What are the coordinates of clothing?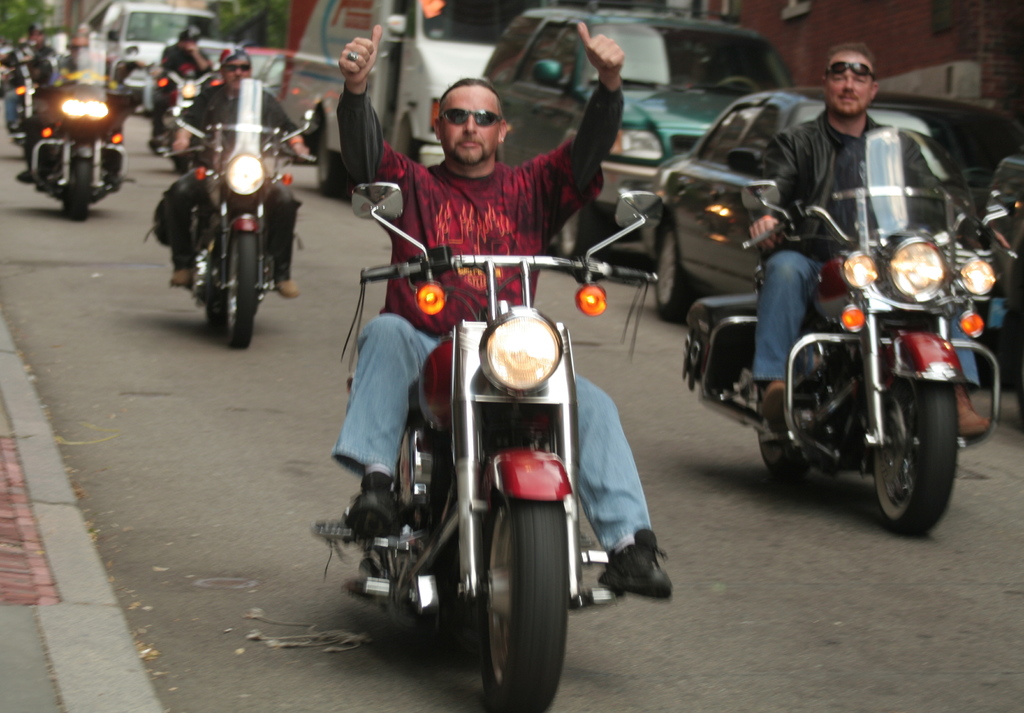
[334,81,653,554].
